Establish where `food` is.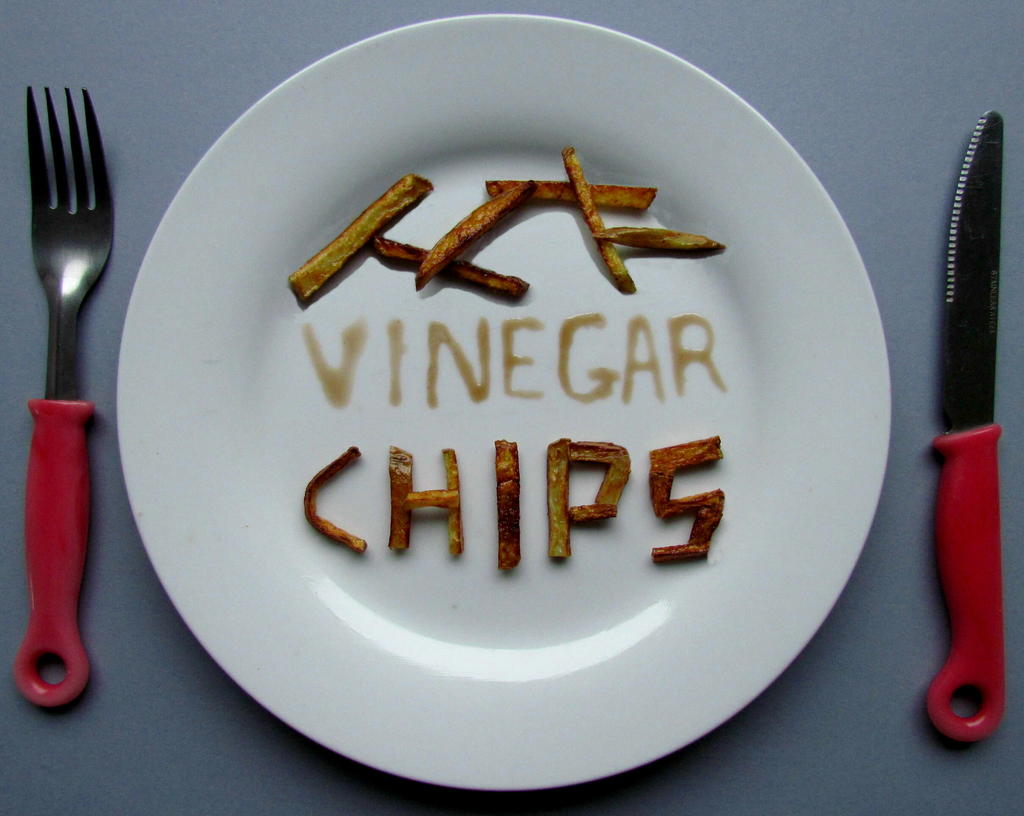
Established at <region>370, 234, 531, 306</region>.
